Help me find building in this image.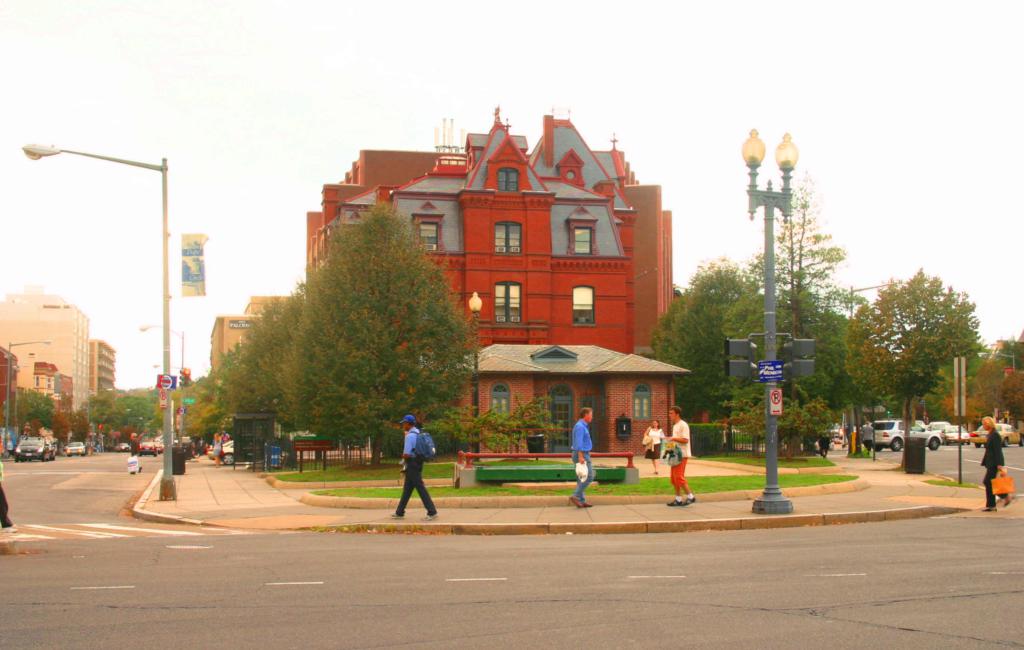
Found it: bbox(93, 340, 115, 397).
